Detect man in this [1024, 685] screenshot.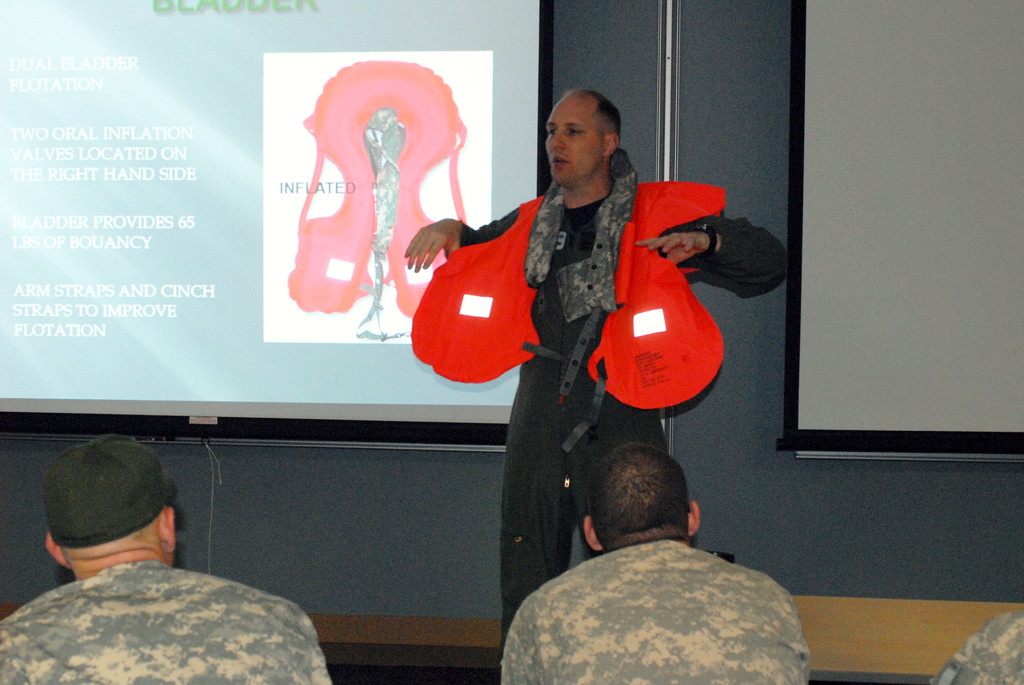
Detection: {"x1": 924, "y1": 603, "x2": 1023, "y2": 684}.
